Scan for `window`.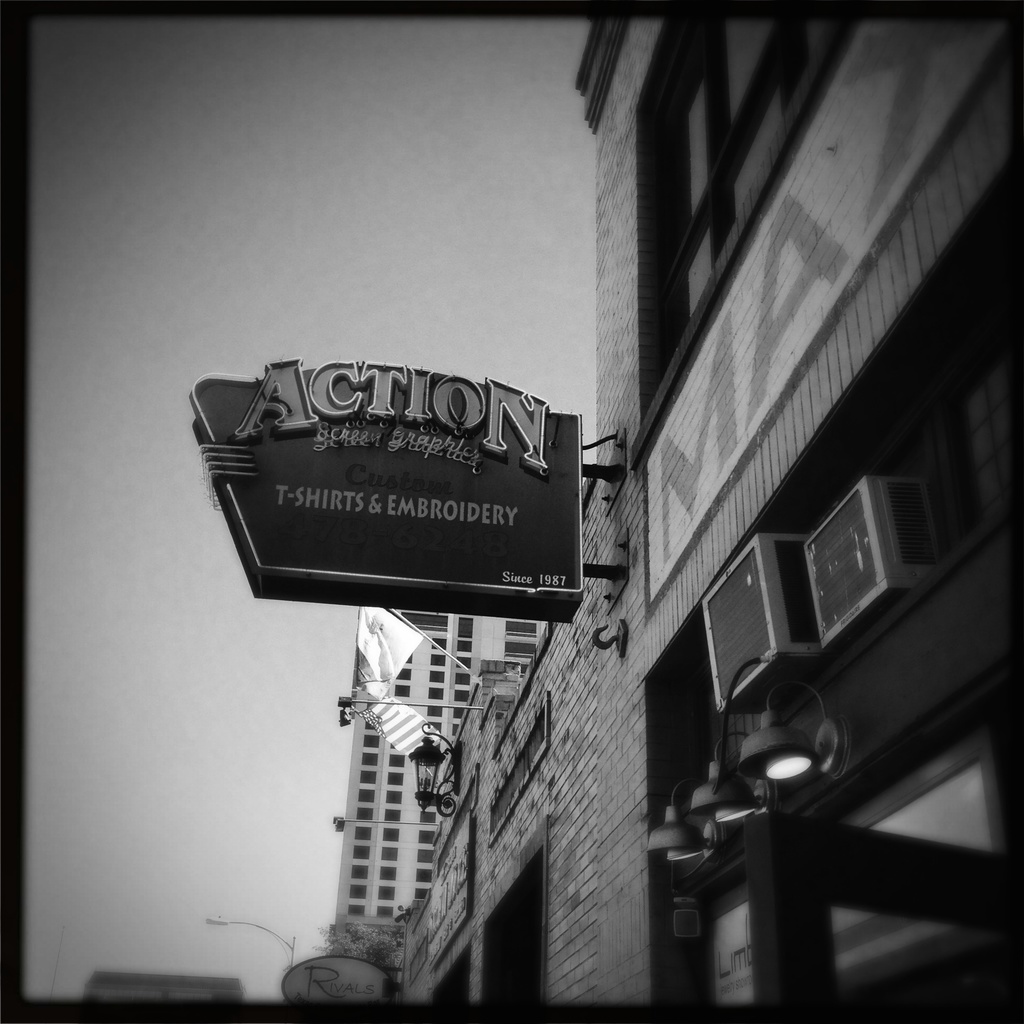
Scan result: (455, 657, 471, 669).
